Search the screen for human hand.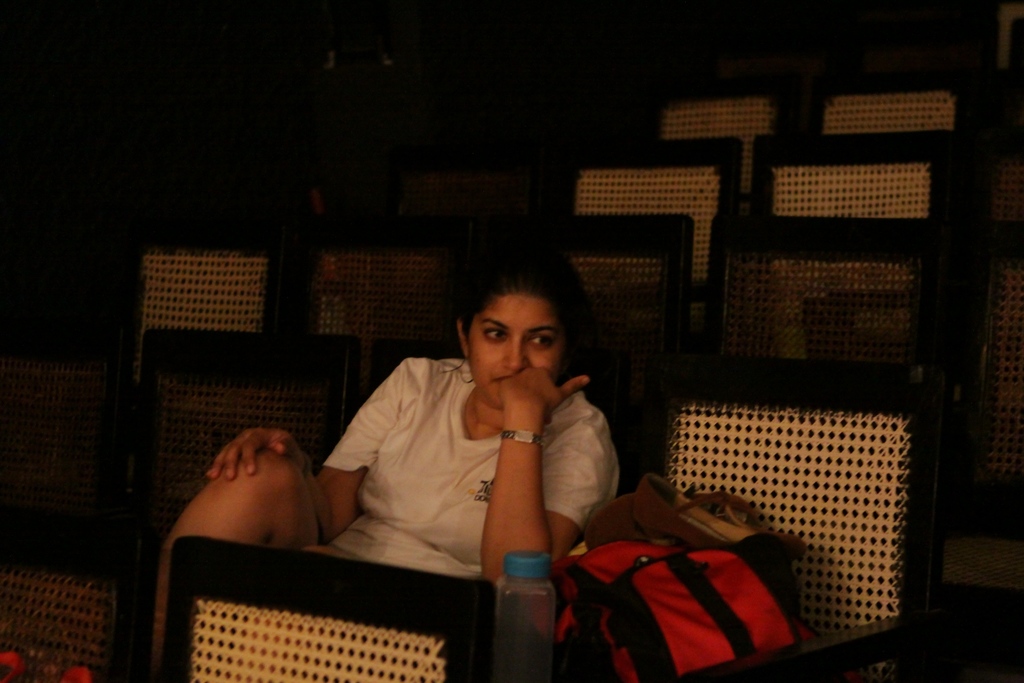
Found at (495,363,594,419).
